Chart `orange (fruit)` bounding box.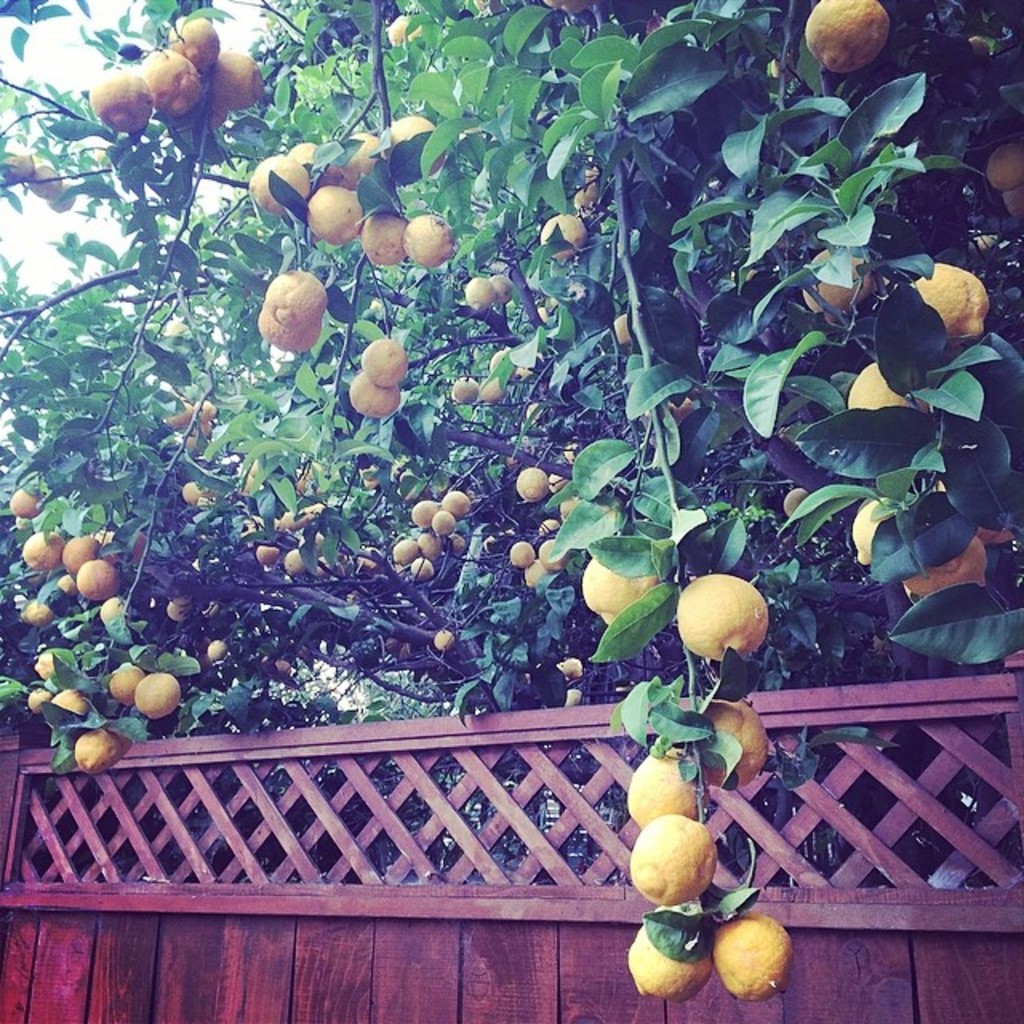
Charted: box(720, 906, 779, 998).
